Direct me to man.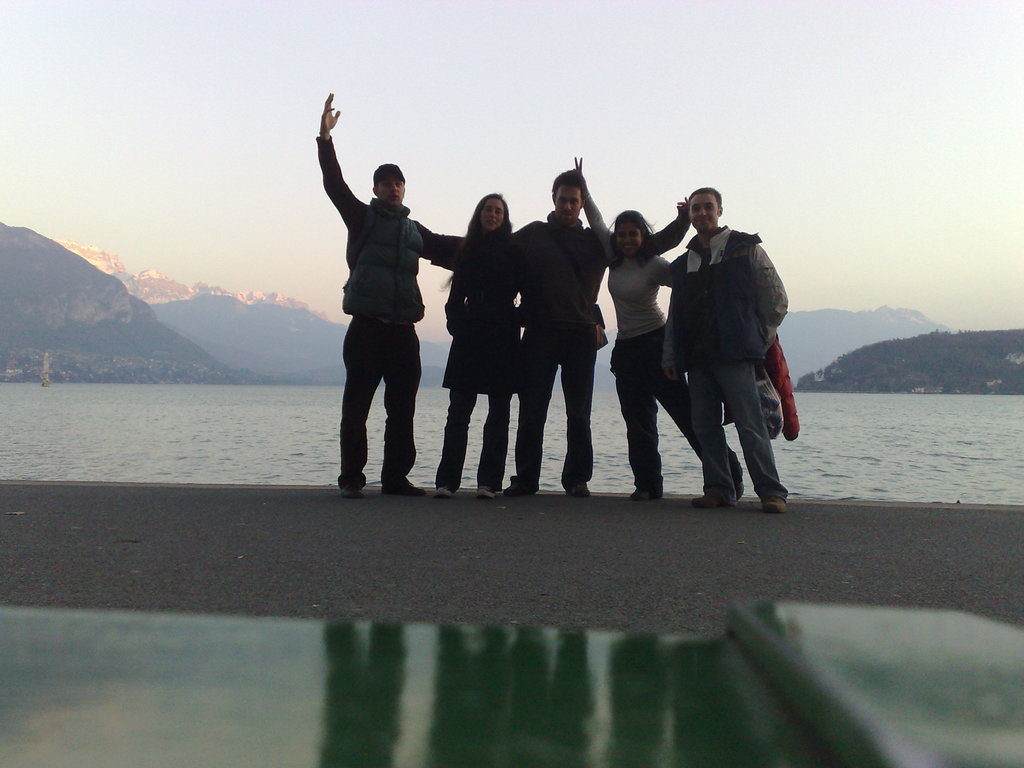
Direction: box=[497, 164, 689, 495].
